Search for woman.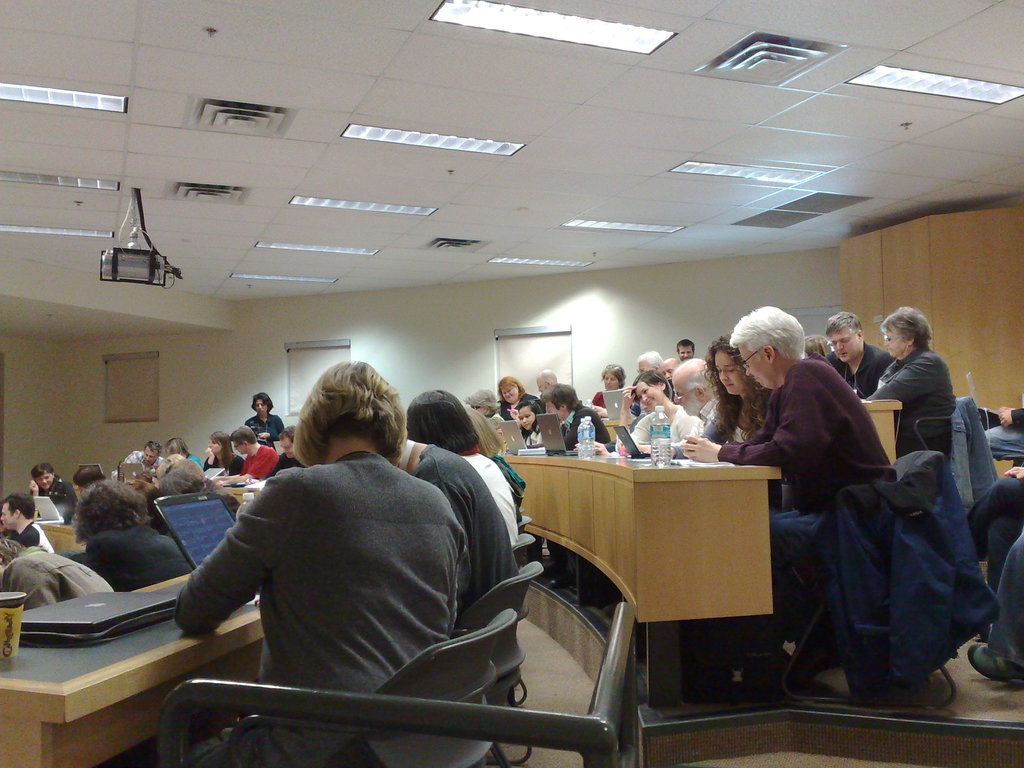
Found at (x1=633, y1=329, x2=765, y2=460).
